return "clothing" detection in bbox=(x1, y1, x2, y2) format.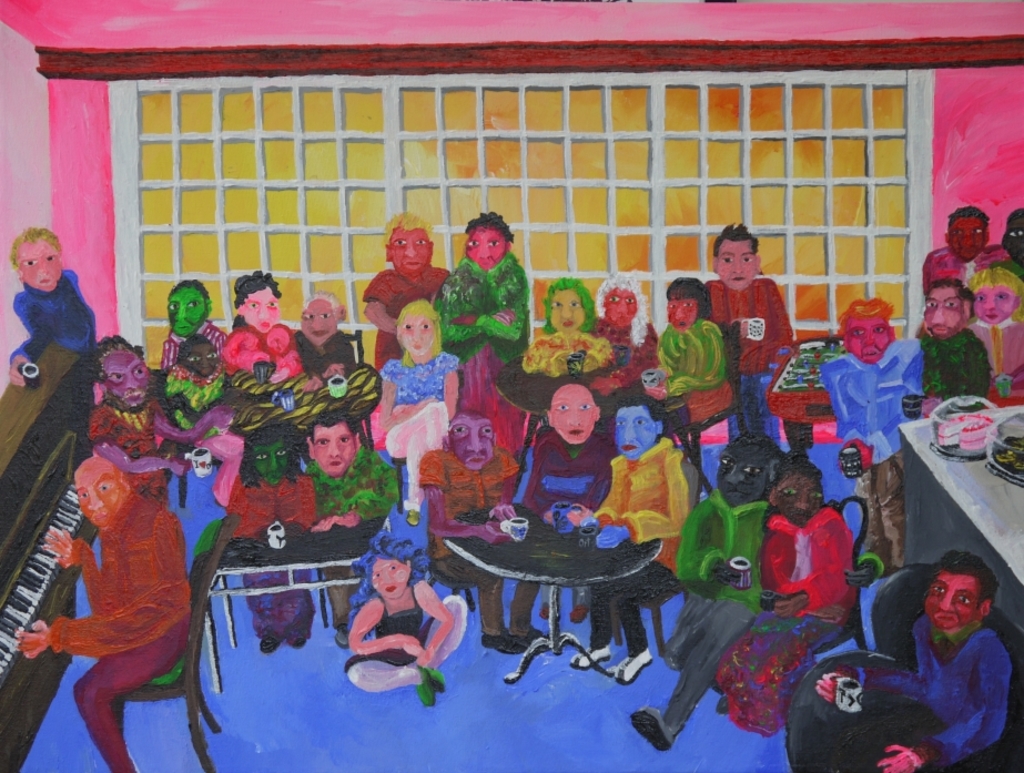
bbox=(88, 390, 176, 497).
